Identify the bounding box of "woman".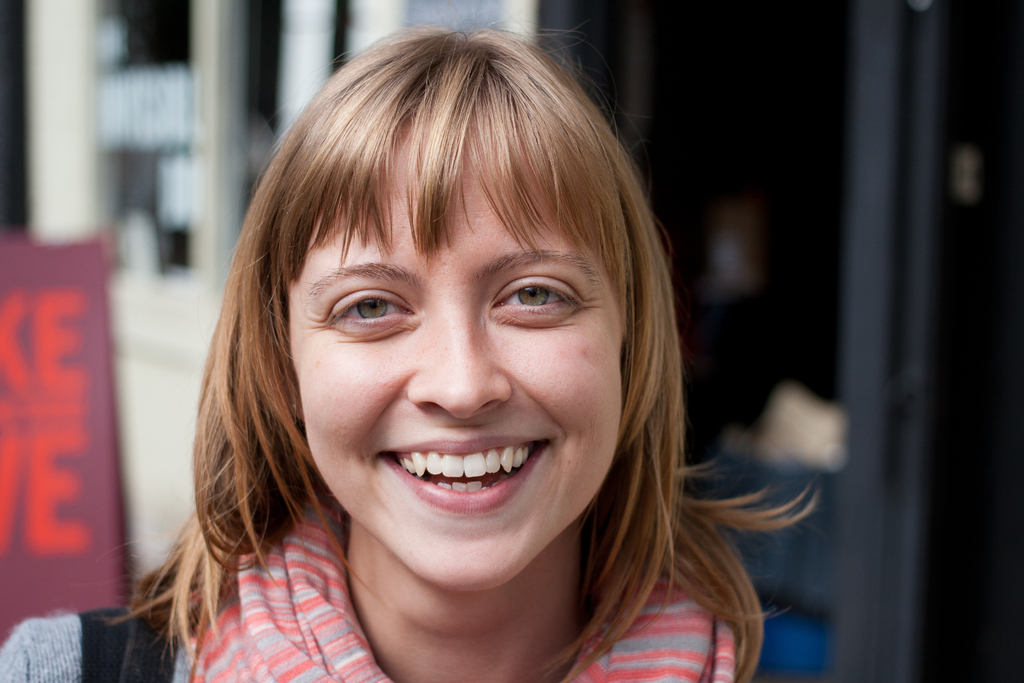
BBox(134, 35, 871, 660).
